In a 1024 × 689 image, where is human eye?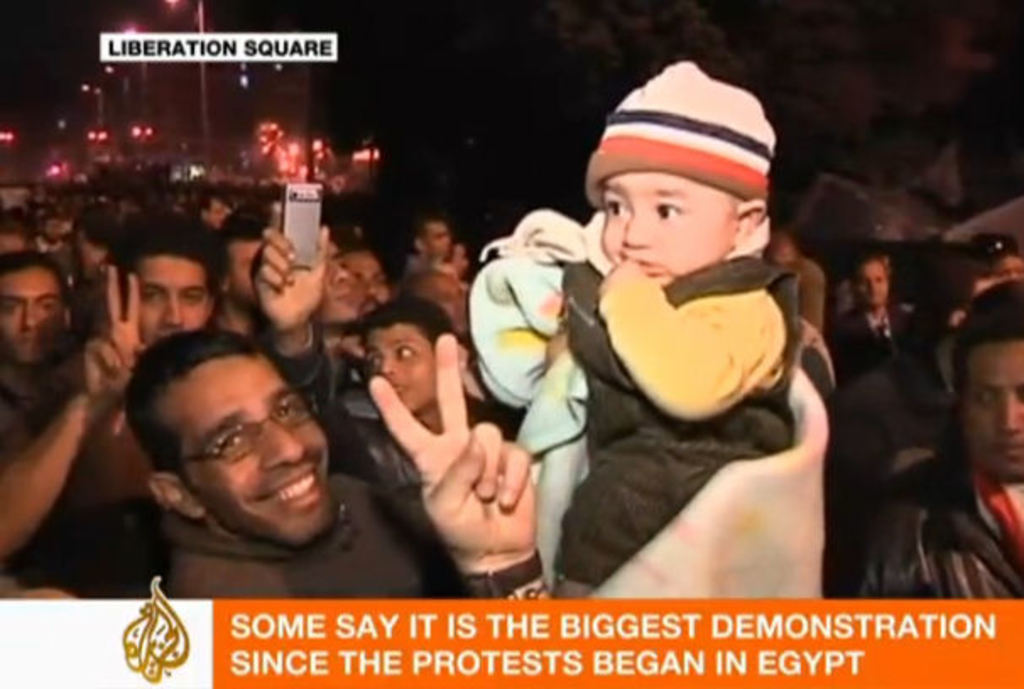
locate(602, 193, 634, 216).
